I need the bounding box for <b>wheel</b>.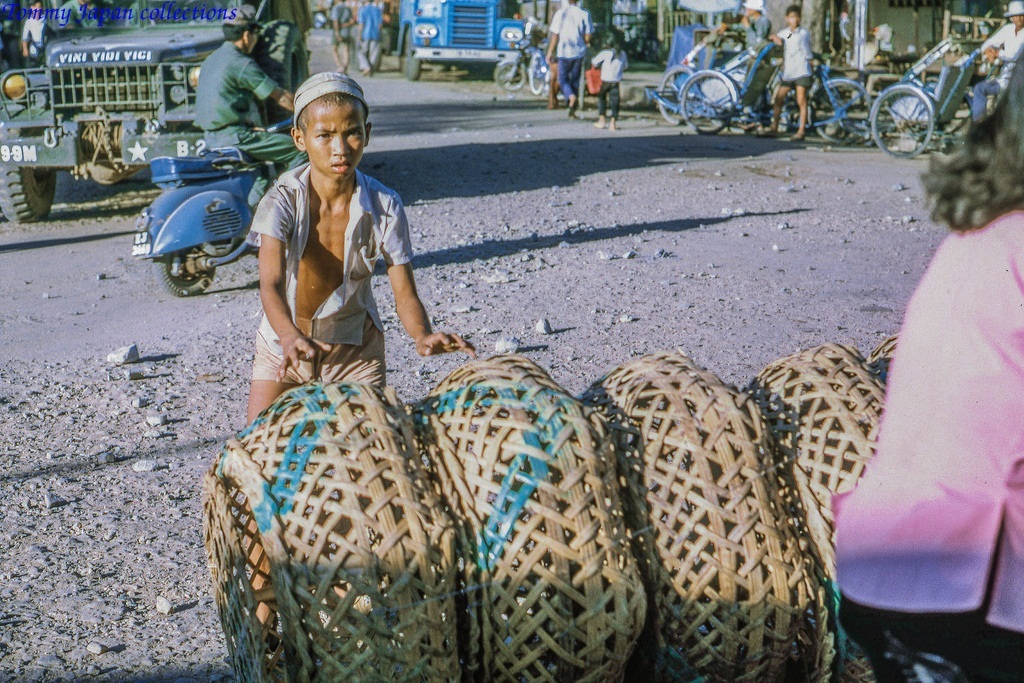
Here it is: left=682, top=70, right=734, bottom=134.
